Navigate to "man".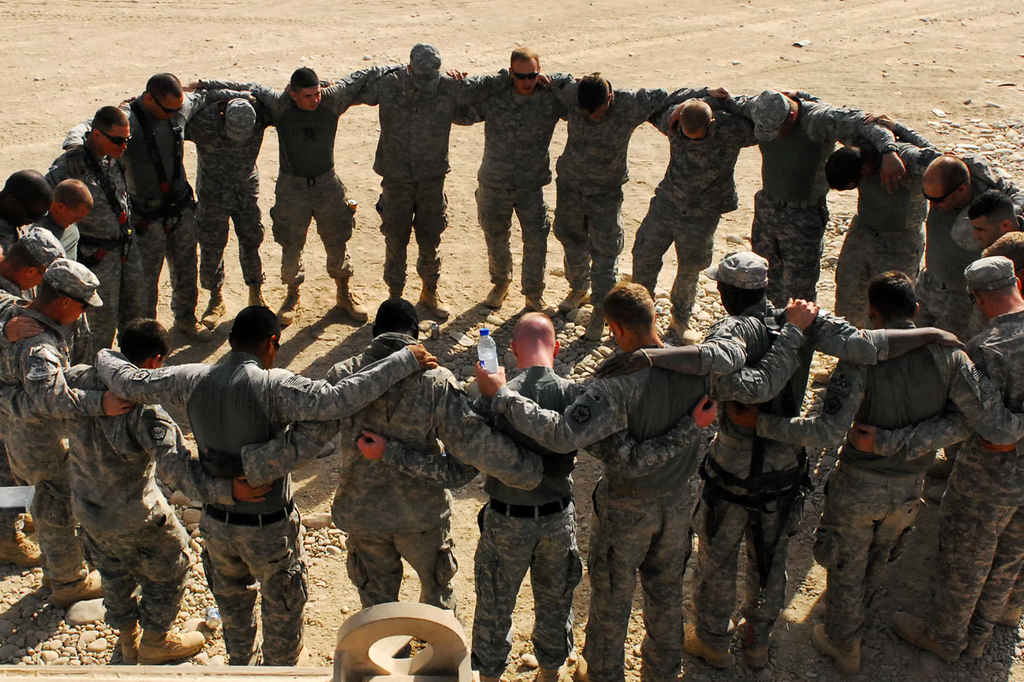
Navigation target: bbox(116, 72, 284, 303).
